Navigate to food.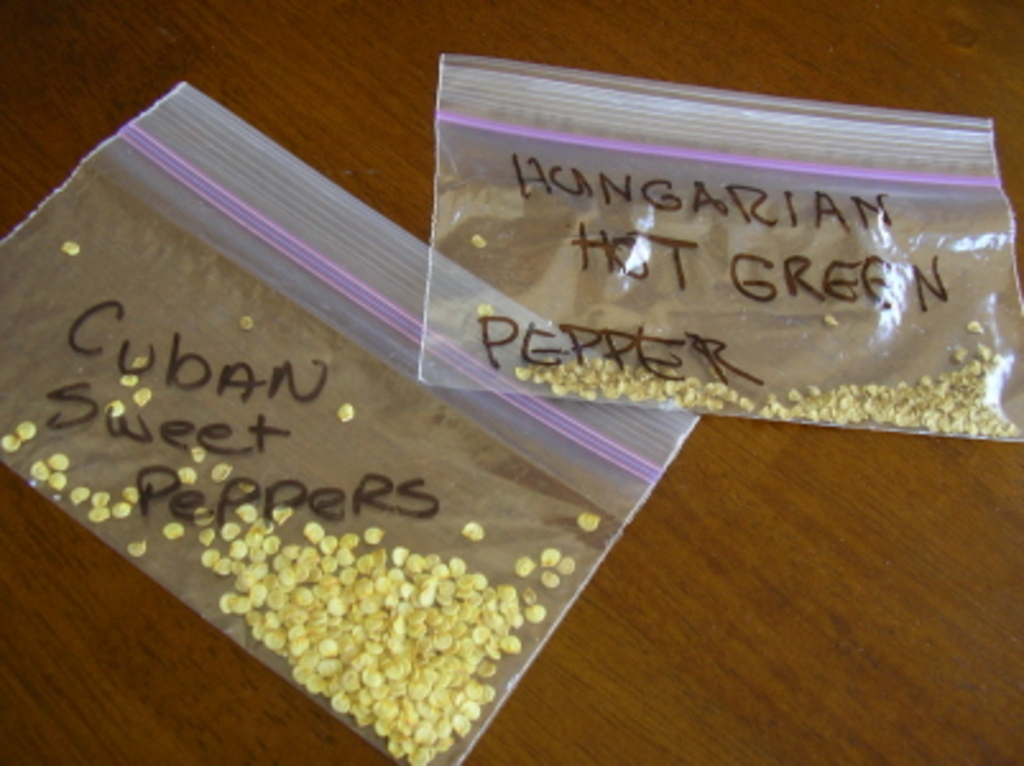
Navigation target: <region>176, 467, 192, 483</region>.
